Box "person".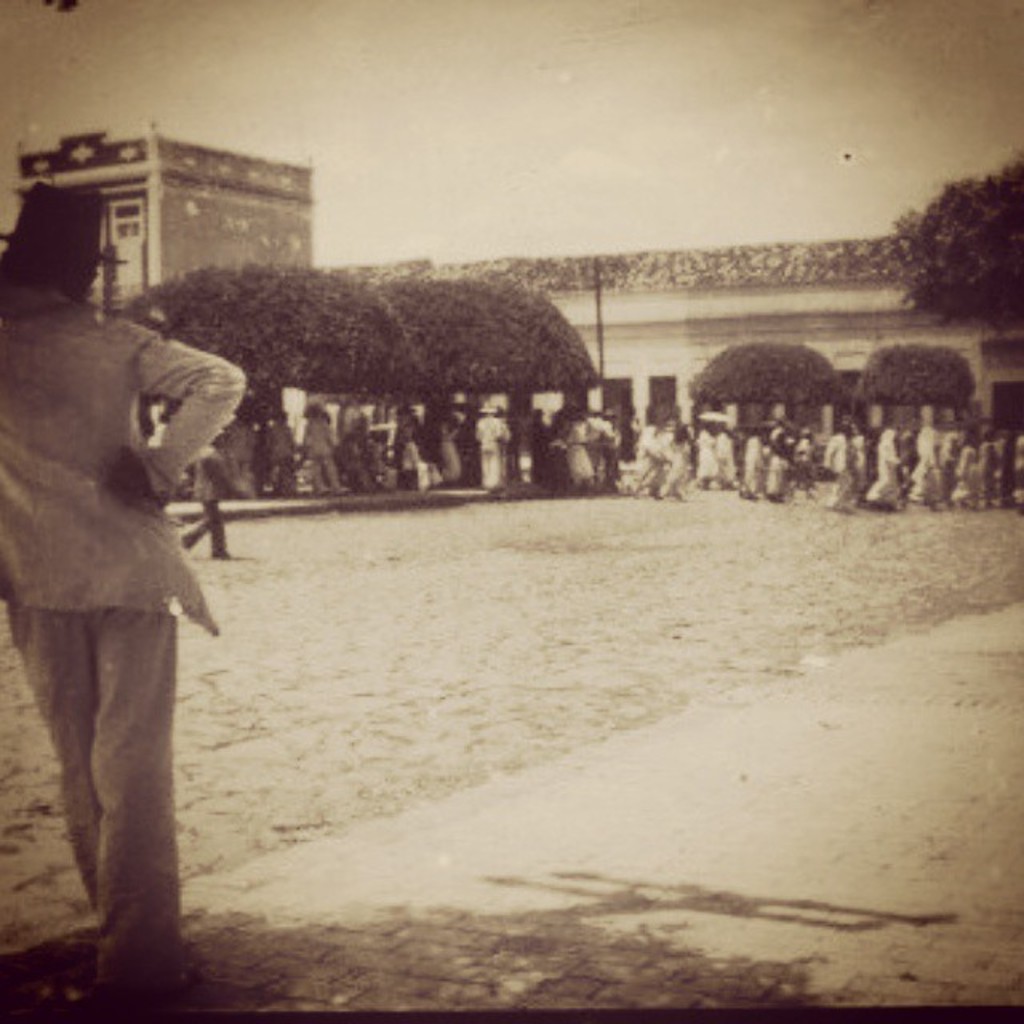
(8,221,259,1003).
